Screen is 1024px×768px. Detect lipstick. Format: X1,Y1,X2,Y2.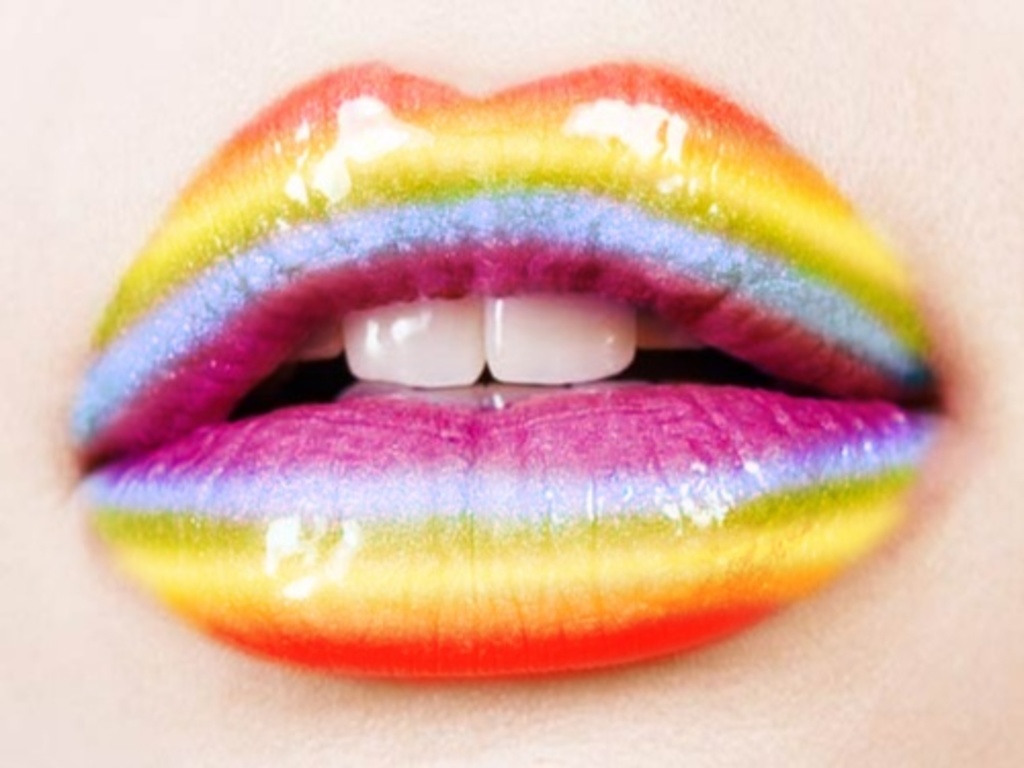
74,59,946,682.
